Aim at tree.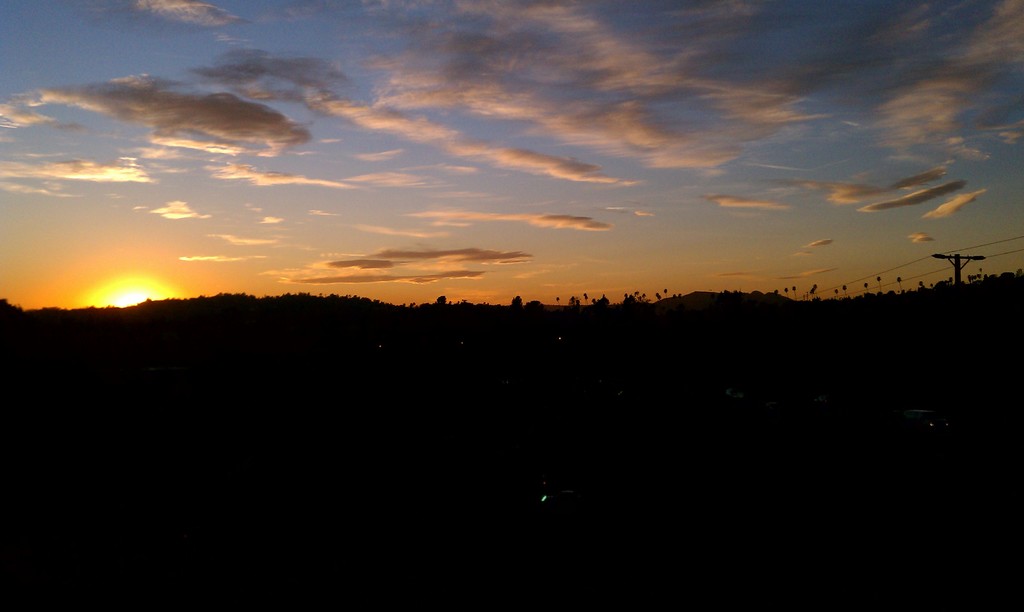
Aimed at (988,275,996,280).
